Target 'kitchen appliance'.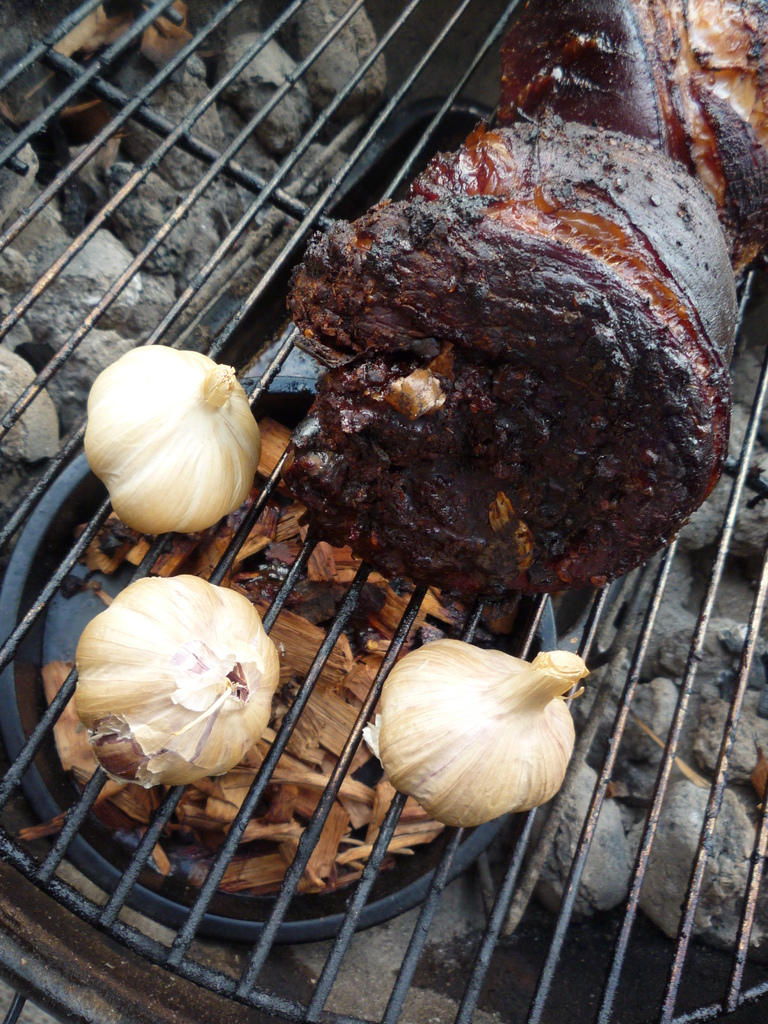
Target region: [x1=0, y1=0, x2=767, y2=1023].
